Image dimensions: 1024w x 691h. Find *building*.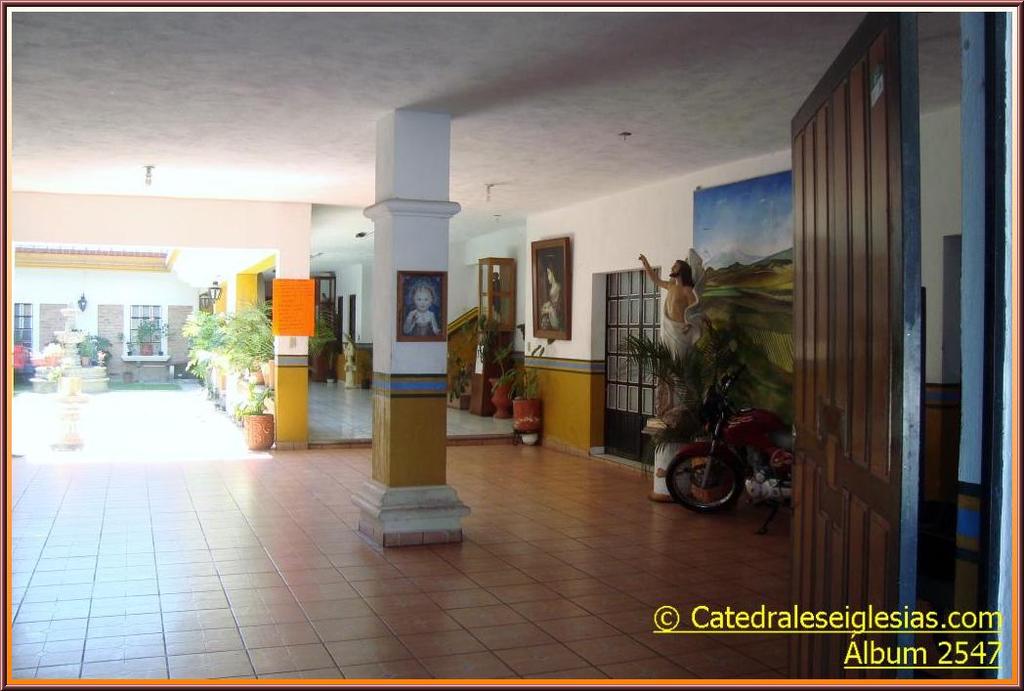
x1=0 y1=7 x2=955 y2=594.
